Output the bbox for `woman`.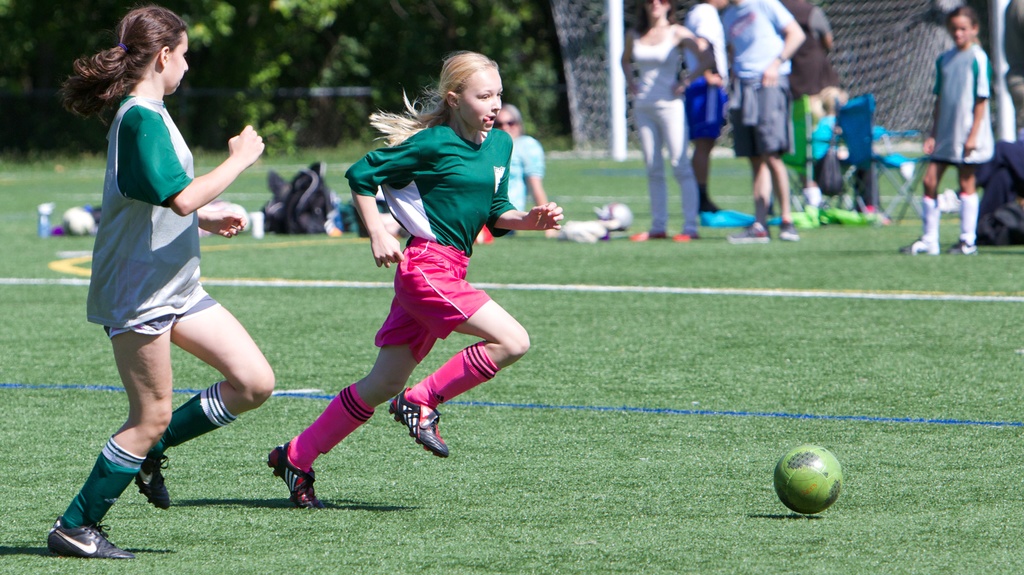
{"left": 264, "top": 47, "right": 564, "bottom": 511}.
